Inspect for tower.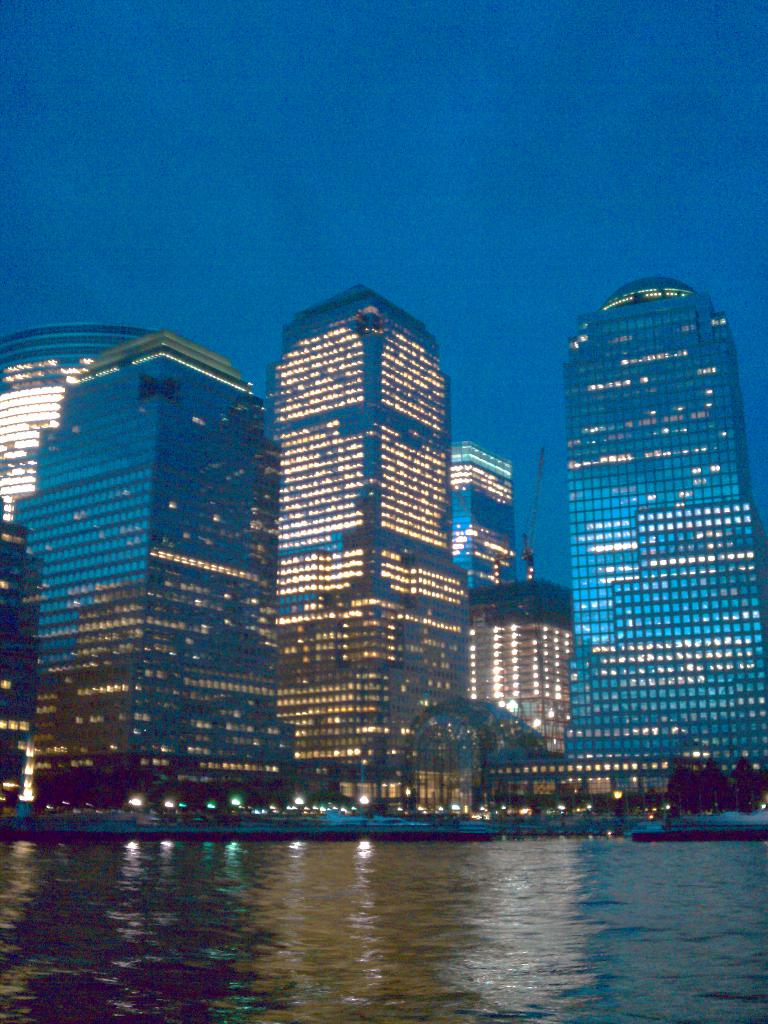
Inspection: locate(460, 573, 570, 762).
